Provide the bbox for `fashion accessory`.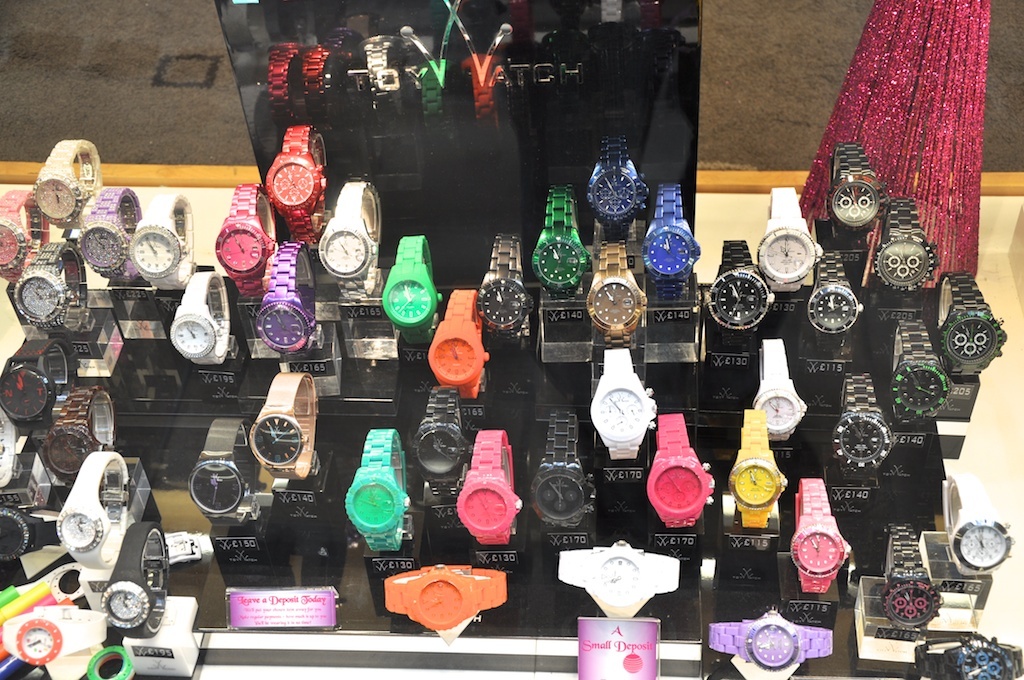
(586, 349, 661, 460).
